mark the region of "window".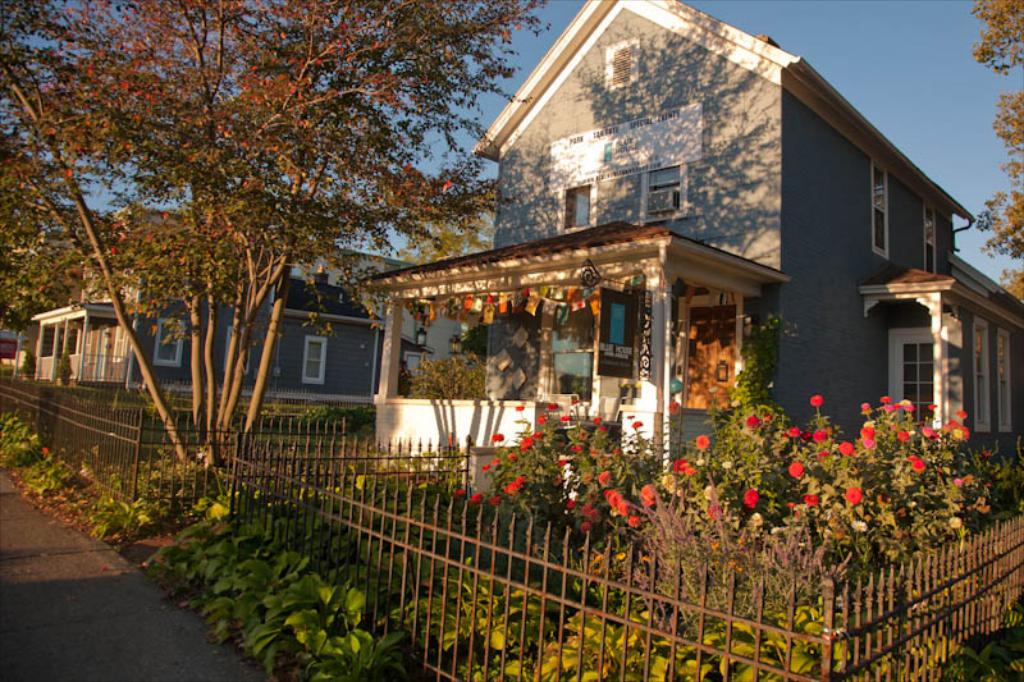
Region: BBox(887, 317, 950, 431).
